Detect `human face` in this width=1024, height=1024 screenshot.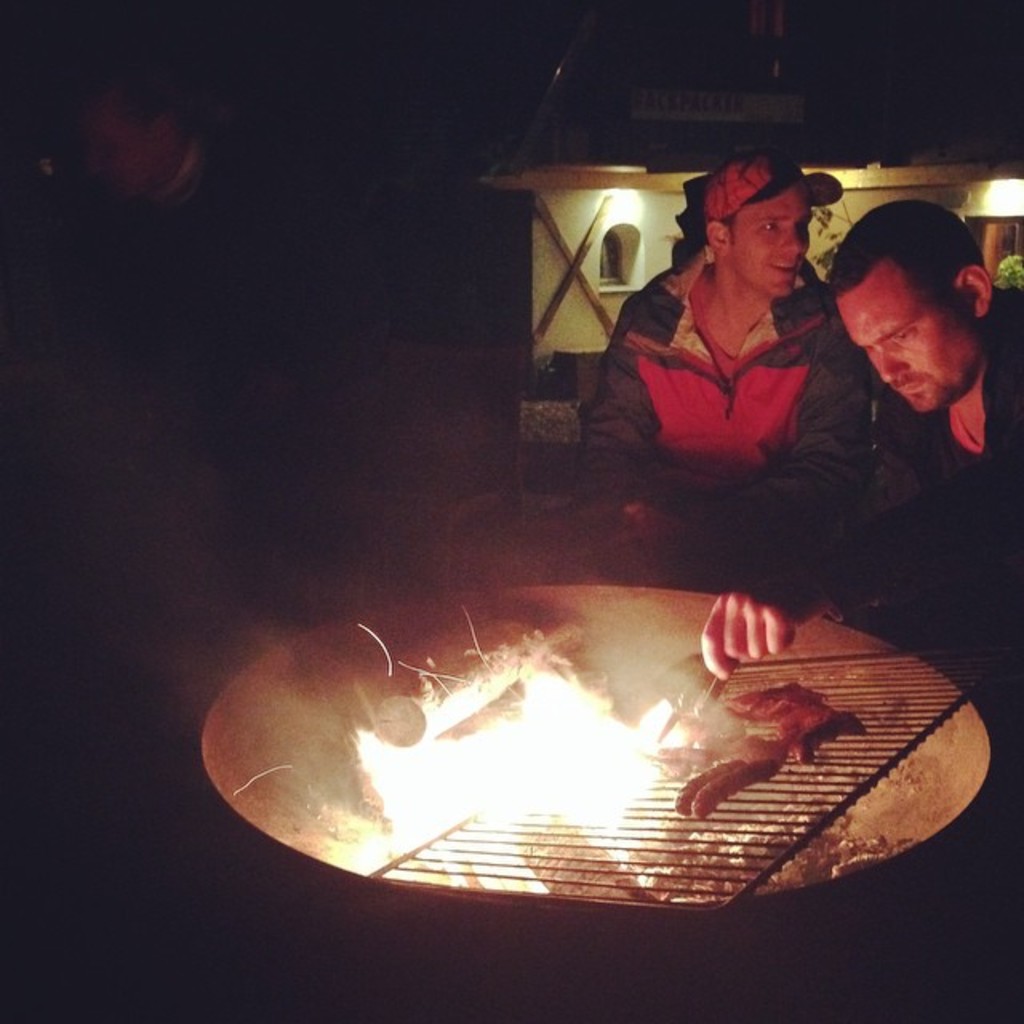
Detection: rect(731, 186, 813, 298).
